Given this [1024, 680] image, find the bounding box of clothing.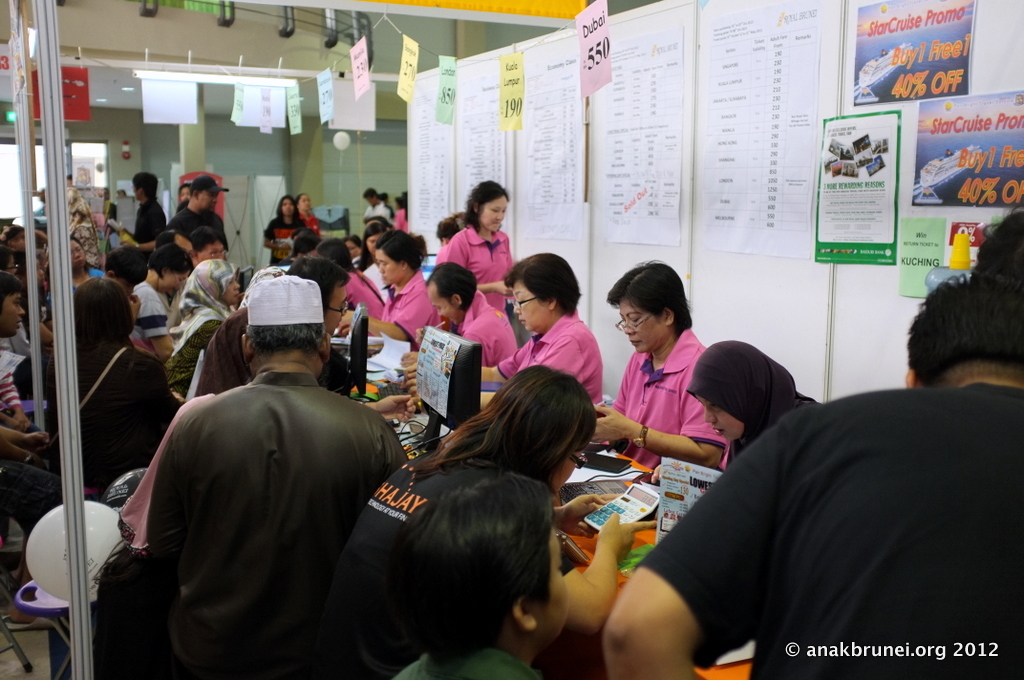
(left=366, top=200, right=393, bottom=224).
